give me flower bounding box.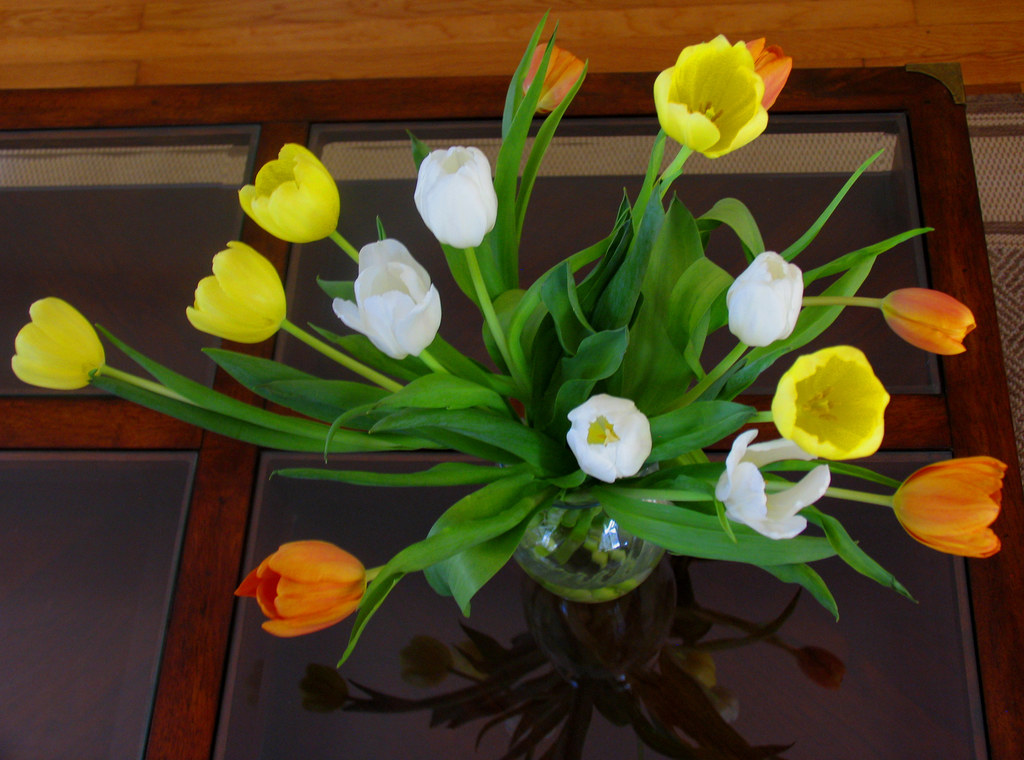
<region>243, 141, 338, 245</region>.
